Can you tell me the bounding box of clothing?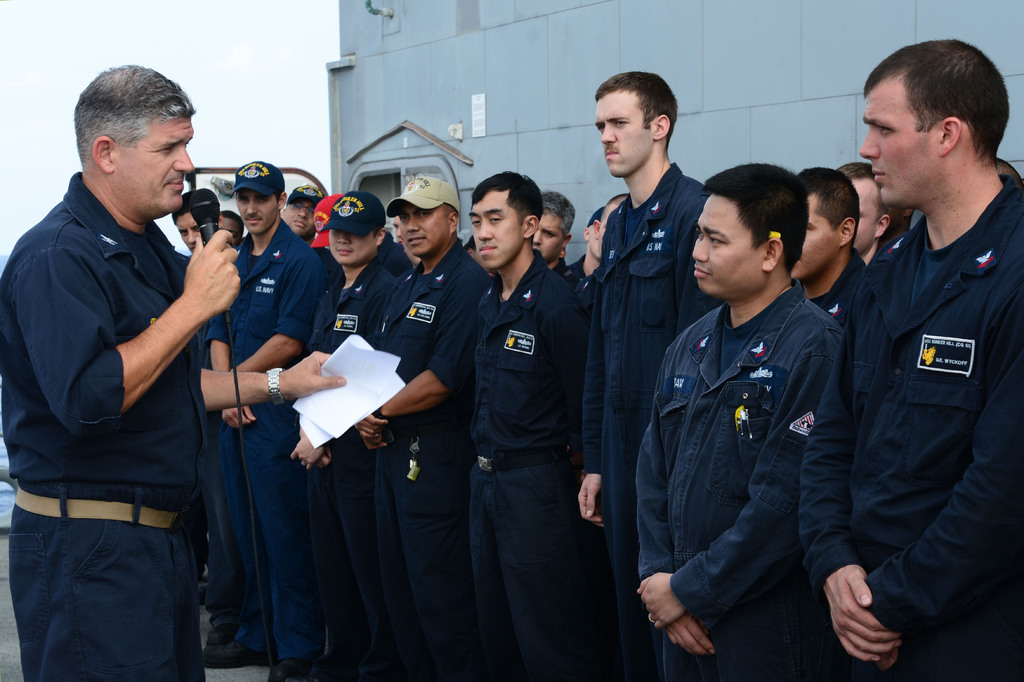
[x1=0, y1=171, x2=211, y2=681].
